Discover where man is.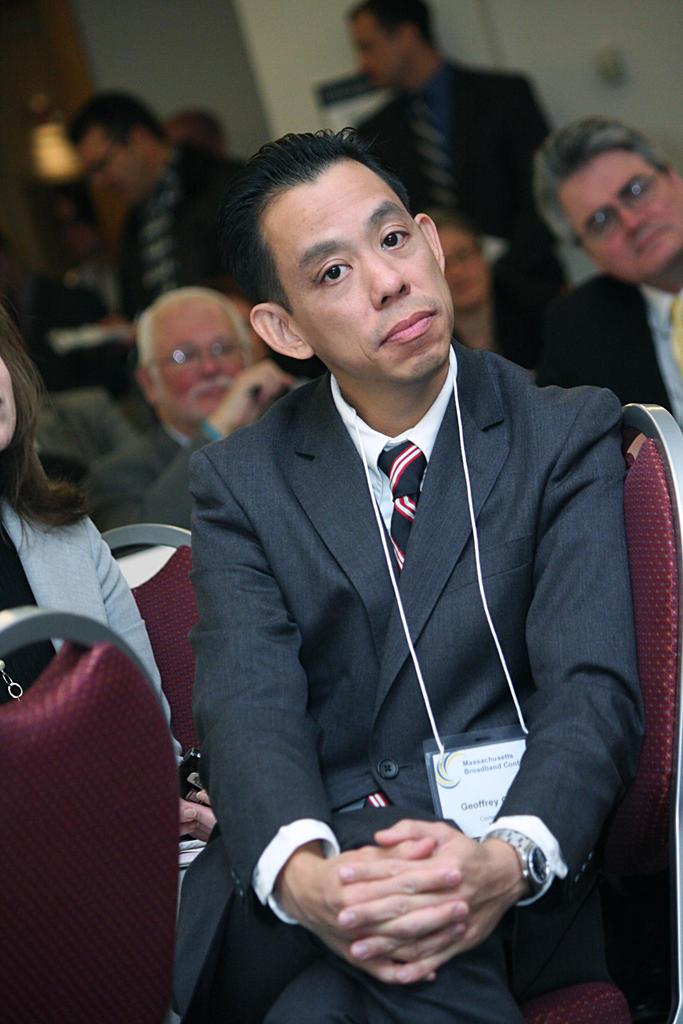
Discovered at 539, 109, 682, 430.
